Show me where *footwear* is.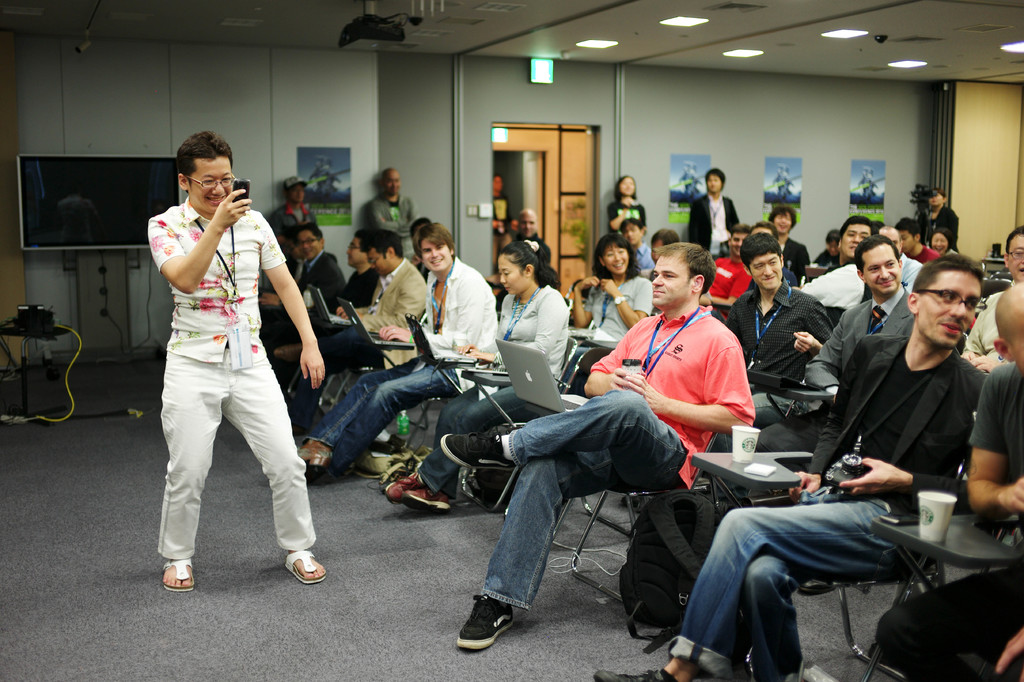
*footwear* is at bbox=(441, 426, 513, 471).
